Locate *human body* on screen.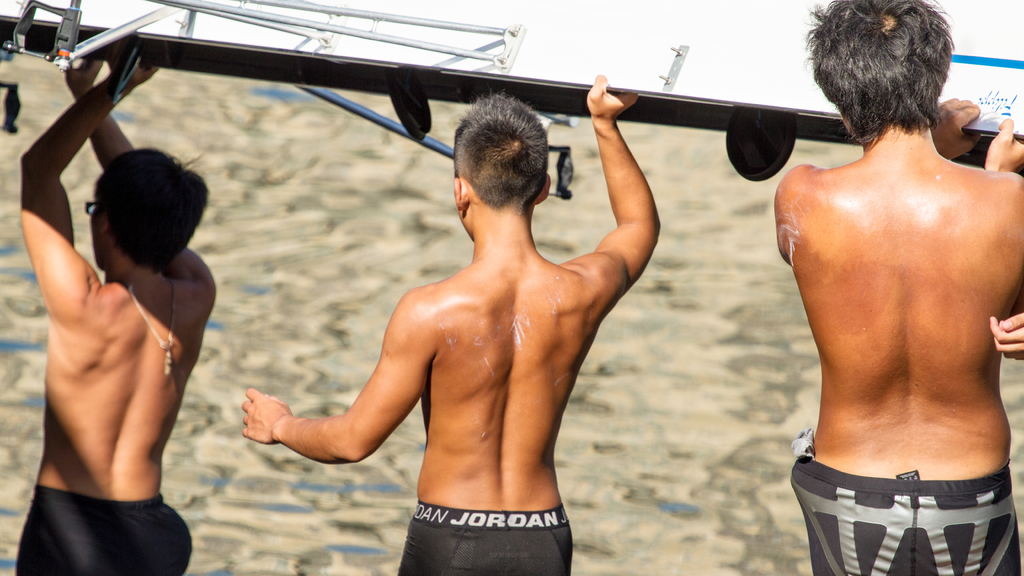
On screen at box(239, 74, 667, 575).
